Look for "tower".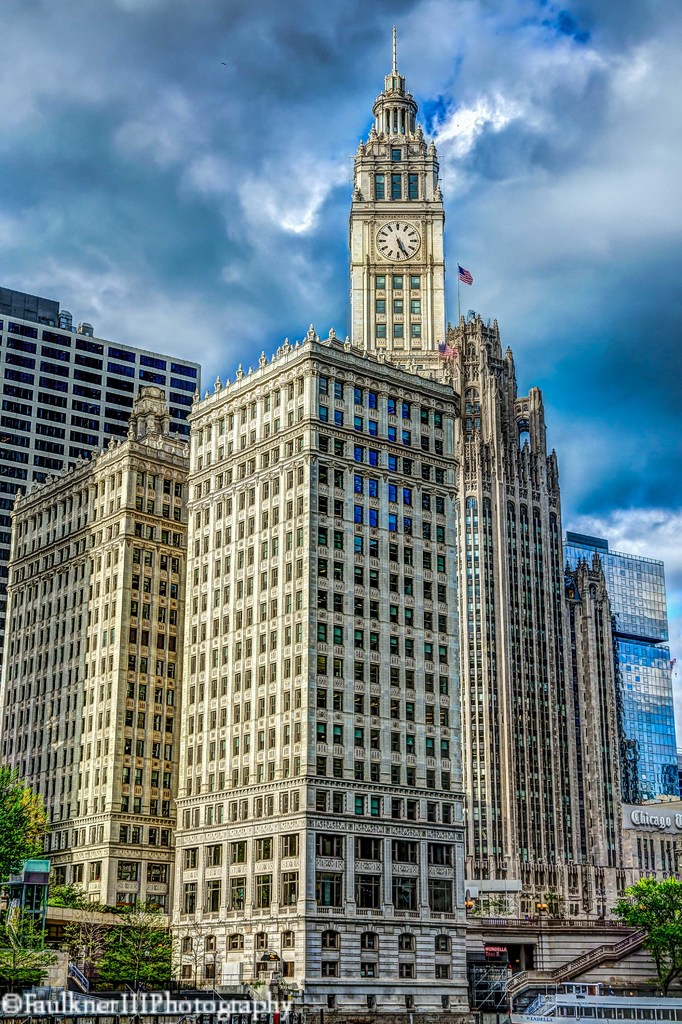
Found: [left=176, top=339, right=469, bottom=1023].
